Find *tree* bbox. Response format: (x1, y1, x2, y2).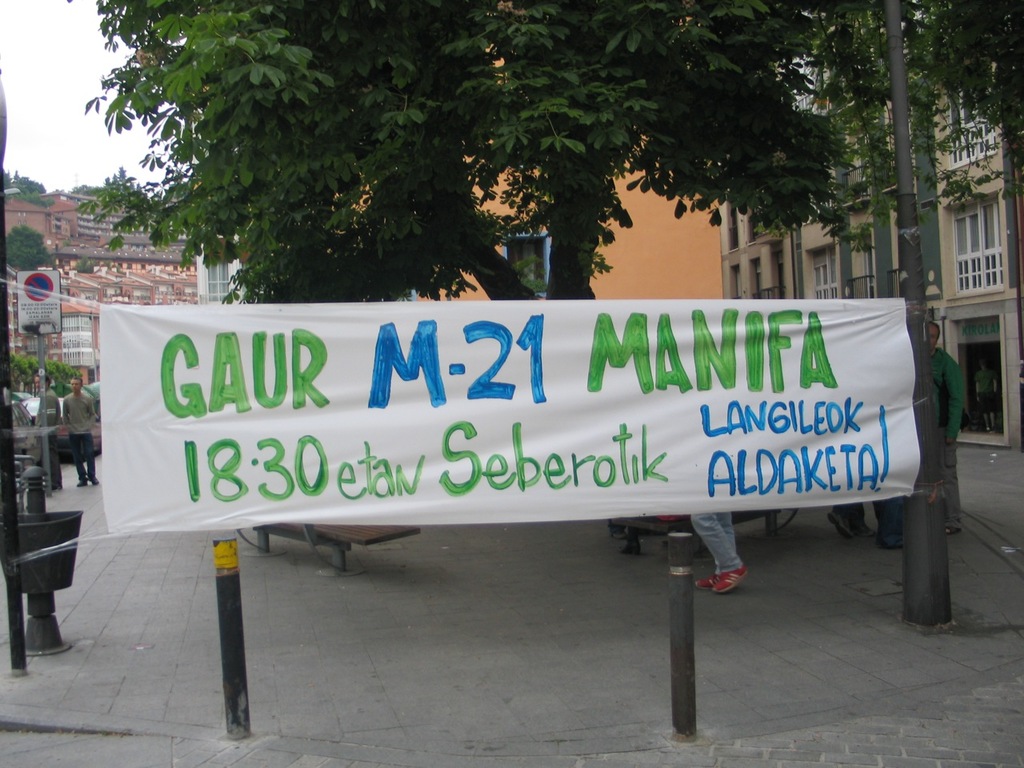
(73, 179, 117, 195).
